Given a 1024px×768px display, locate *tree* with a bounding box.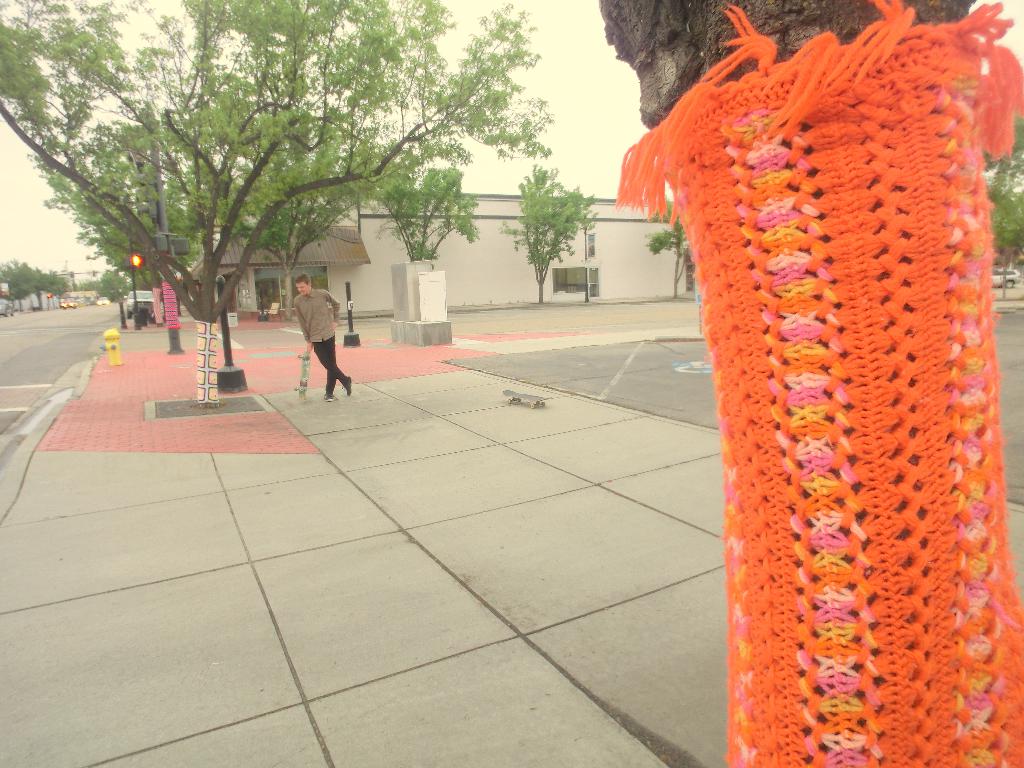
Located: (left=369, top=164, right=486, bottom=262).
